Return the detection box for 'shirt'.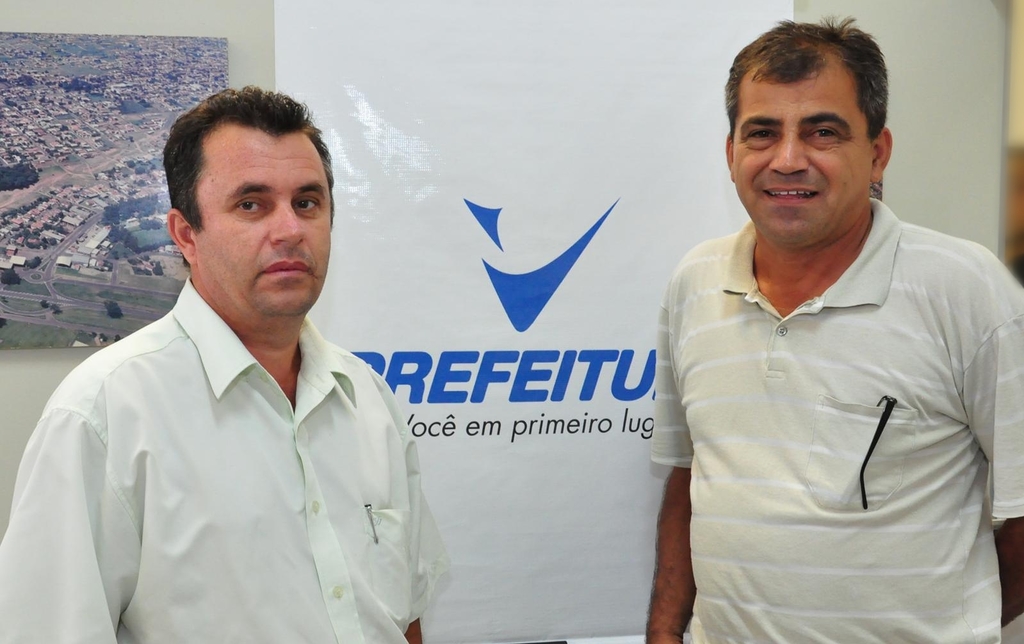
box(0, 277, 451, 643).
